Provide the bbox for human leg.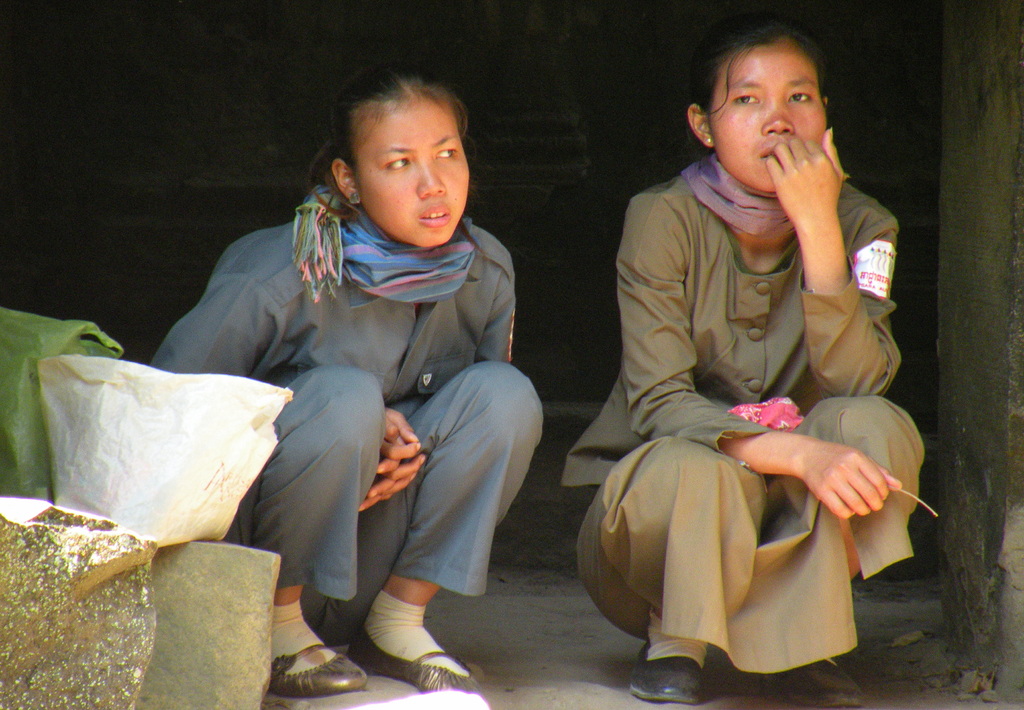
crop(578, 435, 764, 704).
